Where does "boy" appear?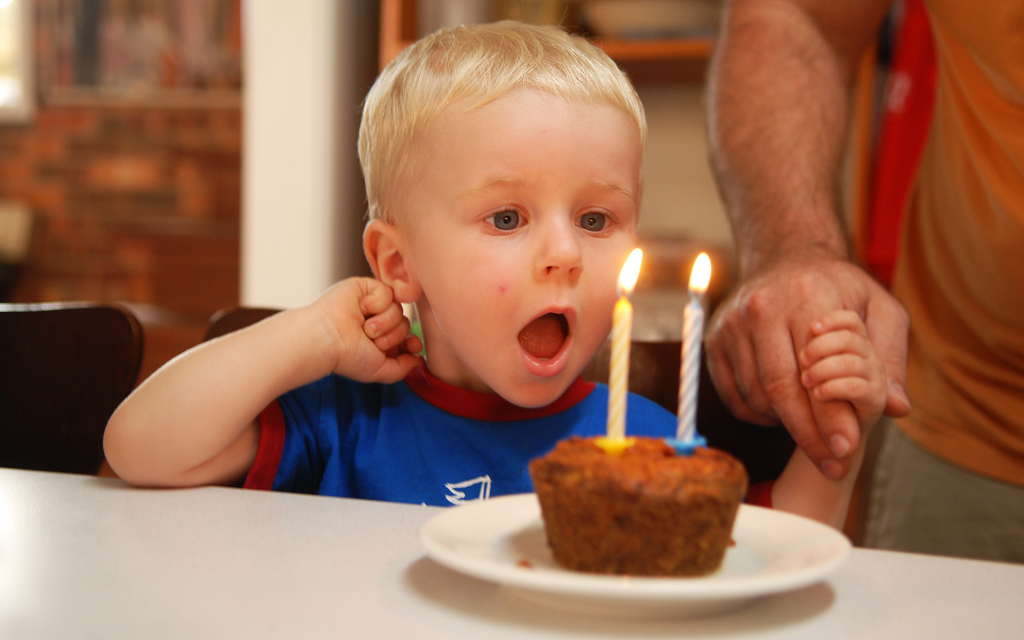
Appears at <region>103, 24, 883, 531</region>.
